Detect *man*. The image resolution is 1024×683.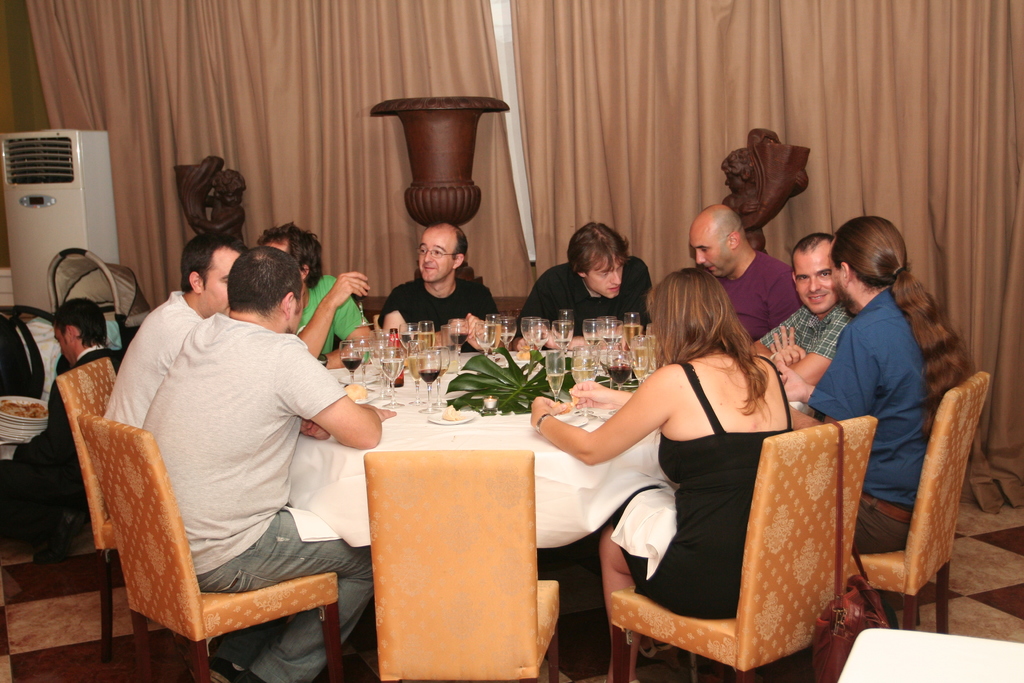
bbox(522, 212, 664, 340).
